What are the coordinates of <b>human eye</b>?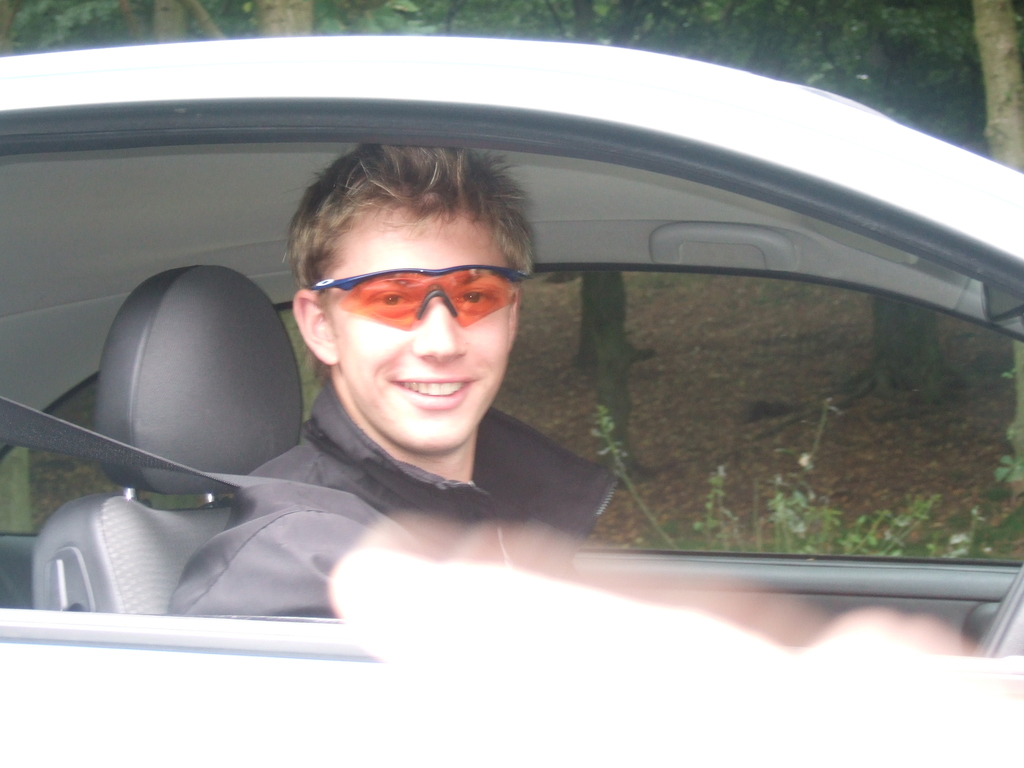
<bbox>454, 282, 504, 316</bbox>.
